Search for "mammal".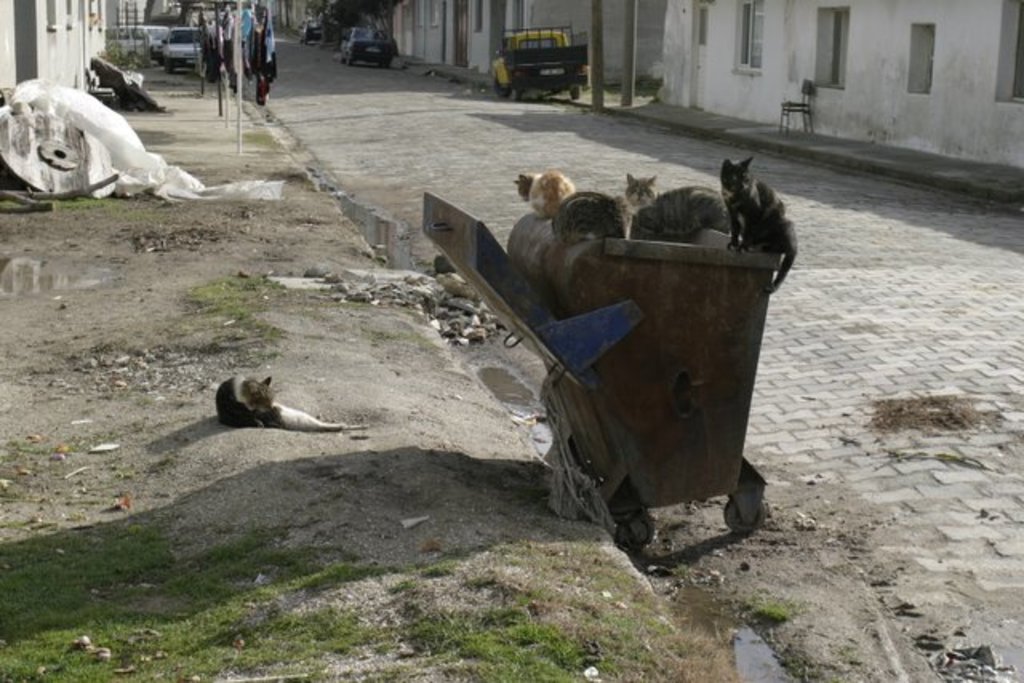
Found at l=517, t=171, r=573, b=219.
